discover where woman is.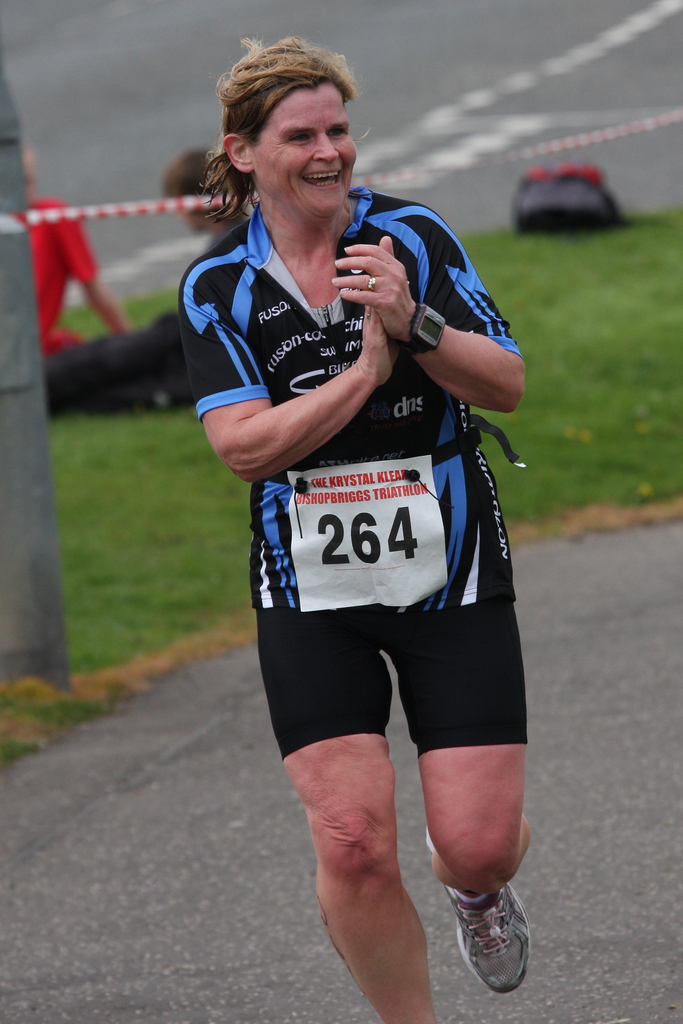
Discovered at select_region(160, 44, 534, 1023).
